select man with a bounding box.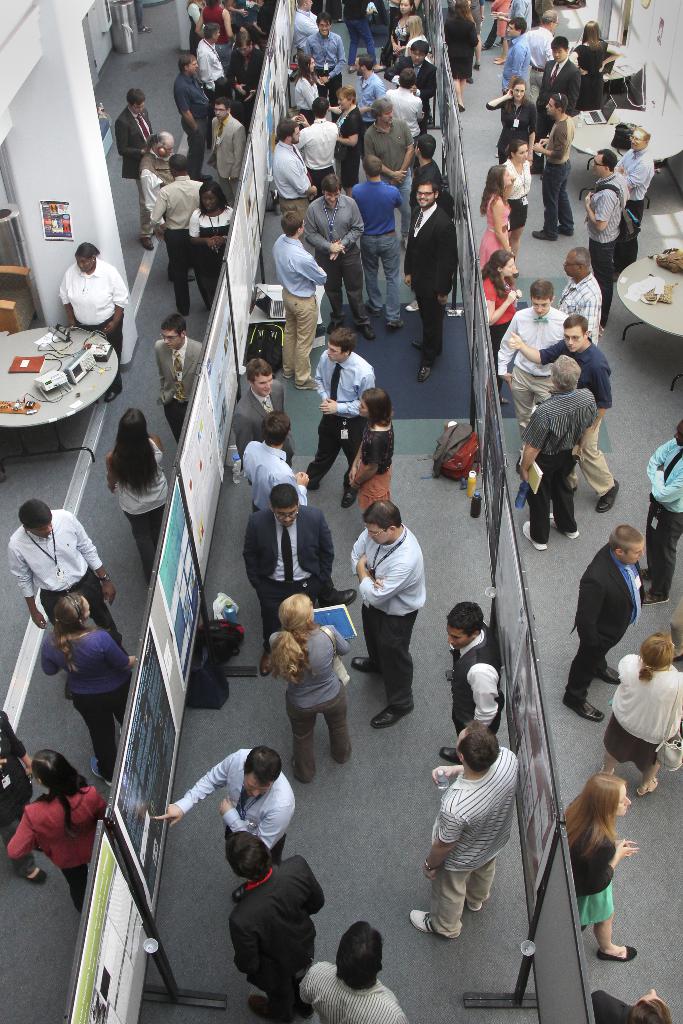
box(344, 497, 430, 735).
